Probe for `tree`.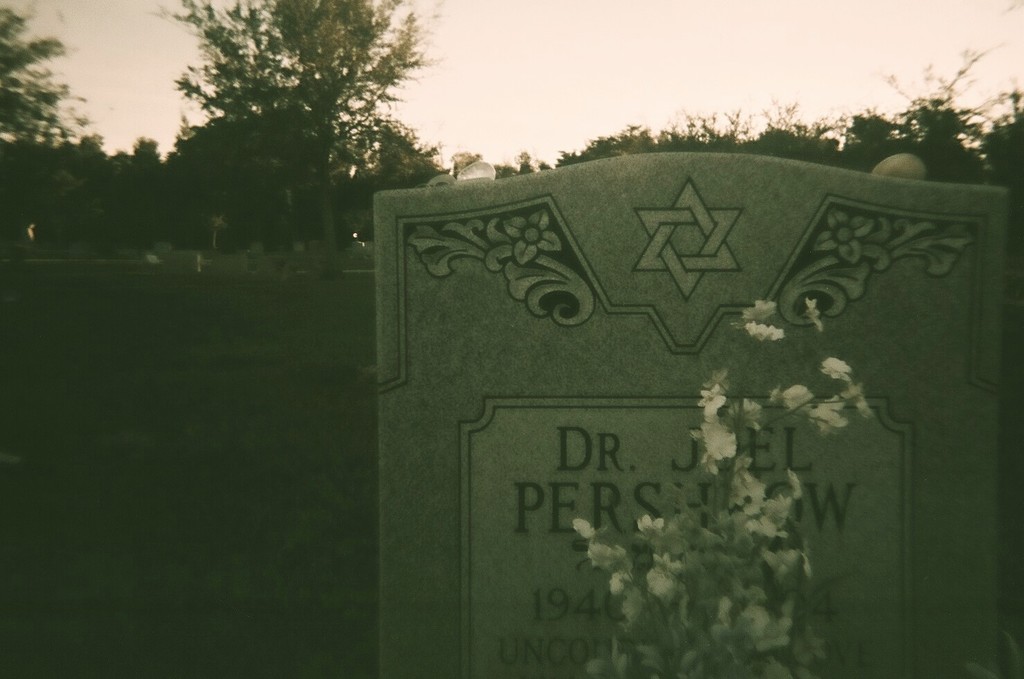
Probe result: region(494, 35, 1023, 192).
